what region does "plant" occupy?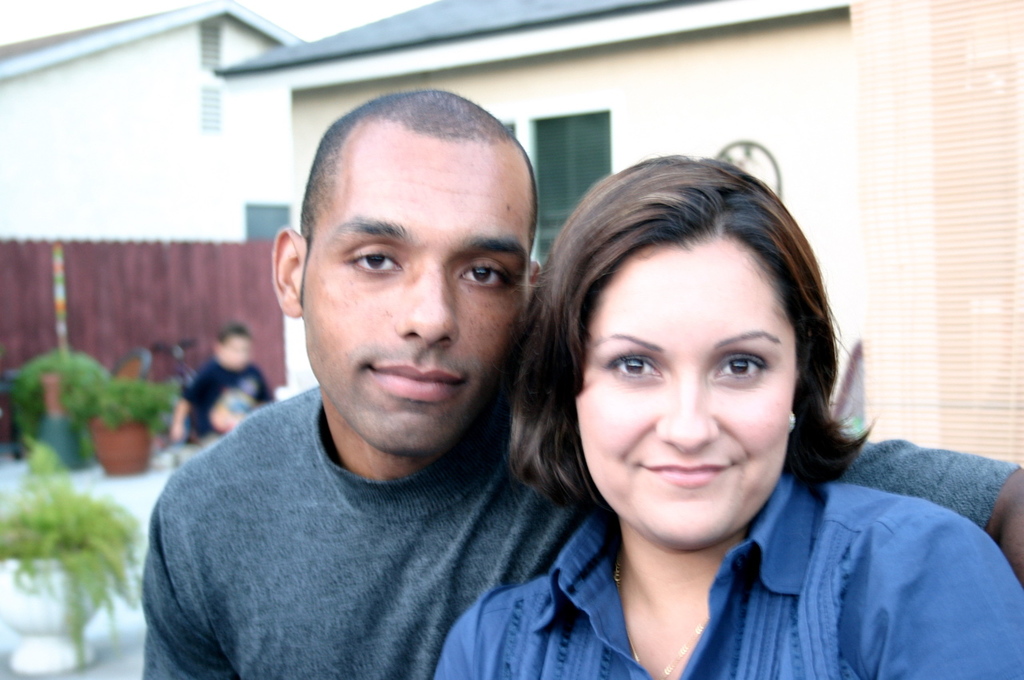
10:306:180:484.
